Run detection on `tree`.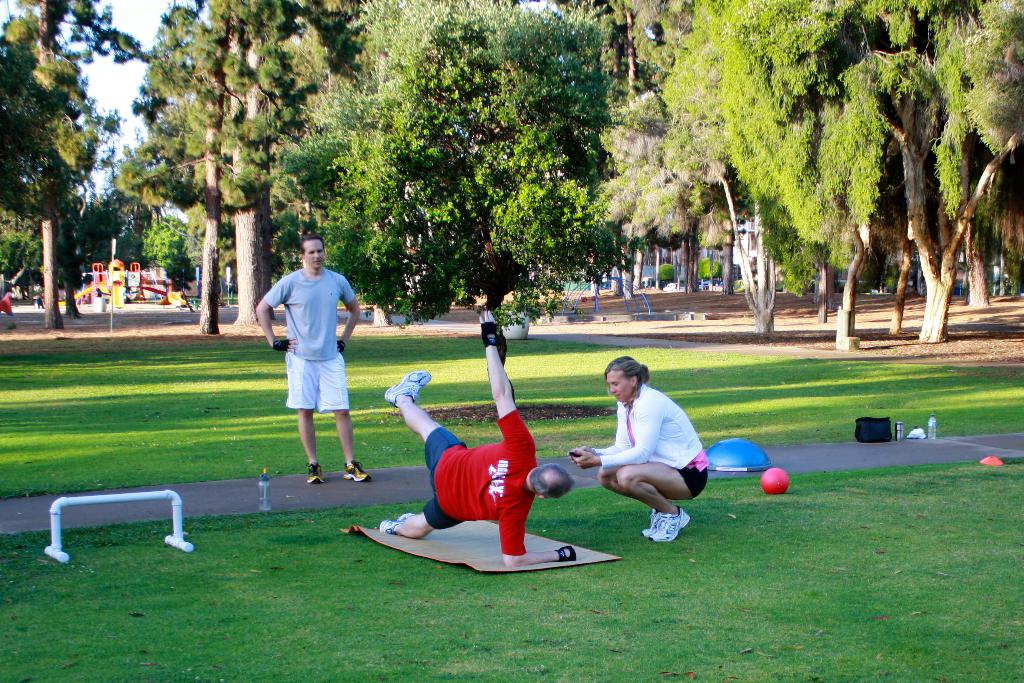
Result: l=175, t=0, r=392, b=334.
